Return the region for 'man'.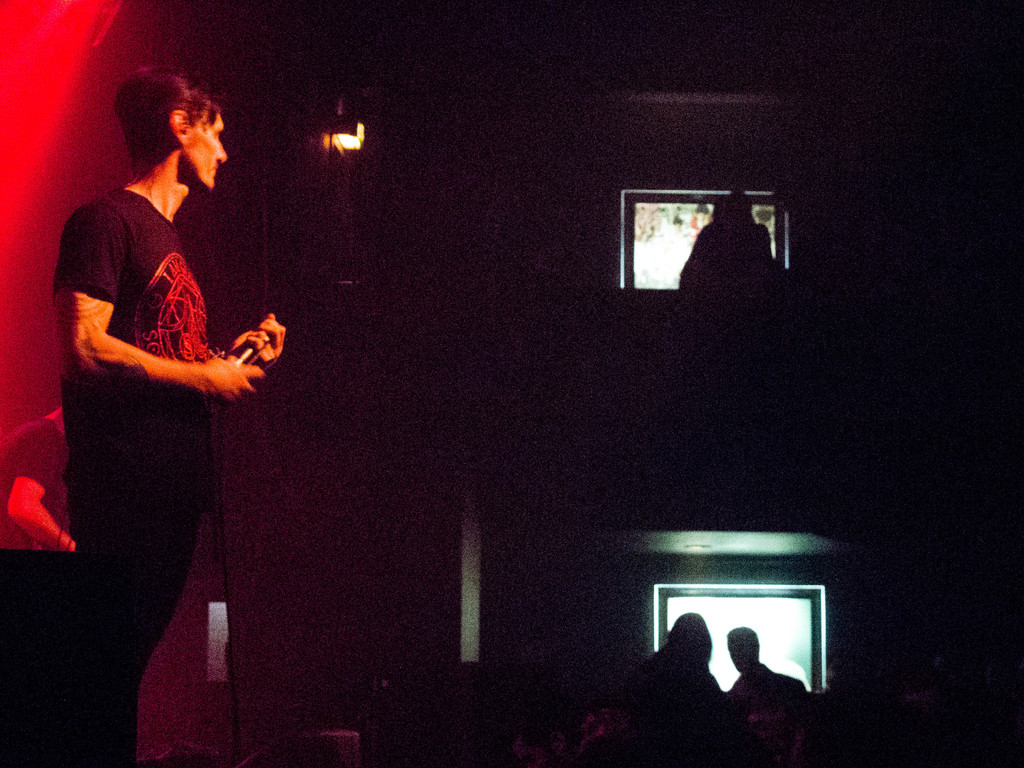
Rect(48, 62, 286, 767).
